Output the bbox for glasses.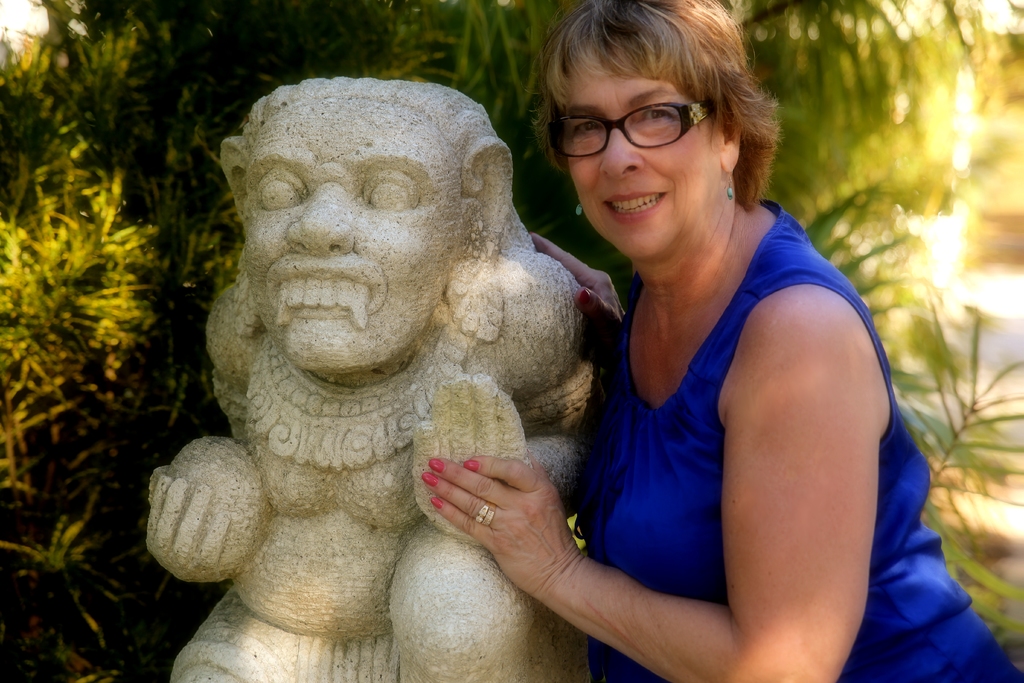
bbox=[547, 97, 719, 160].
